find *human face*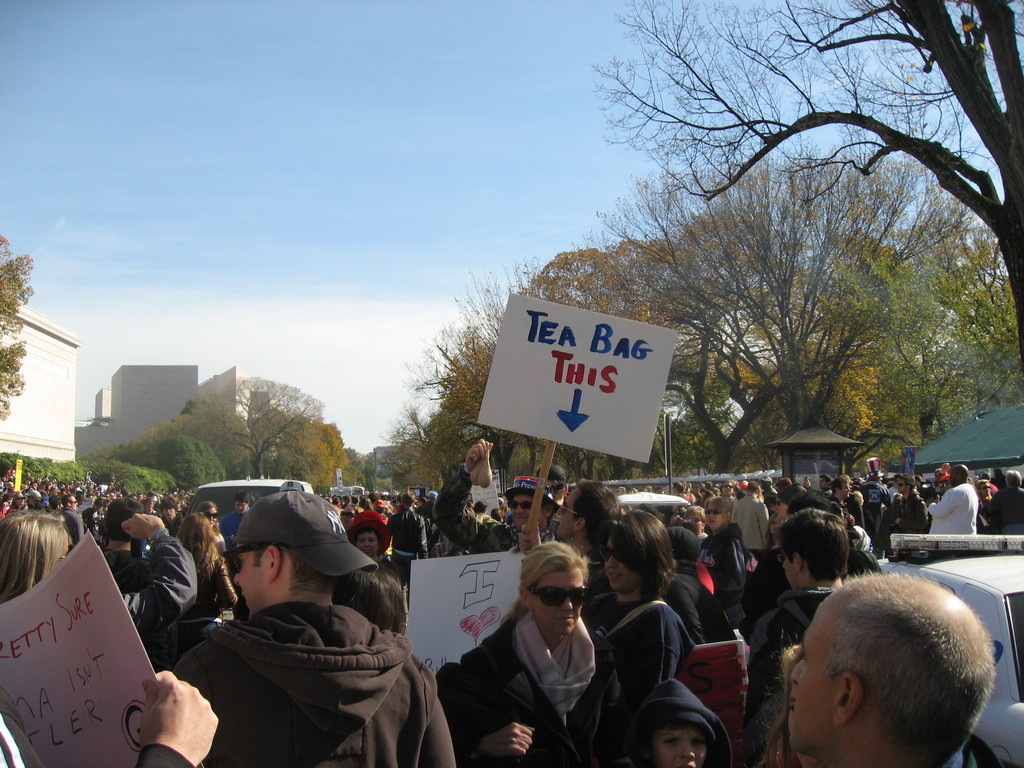
region(648, 707, 707, 767)
